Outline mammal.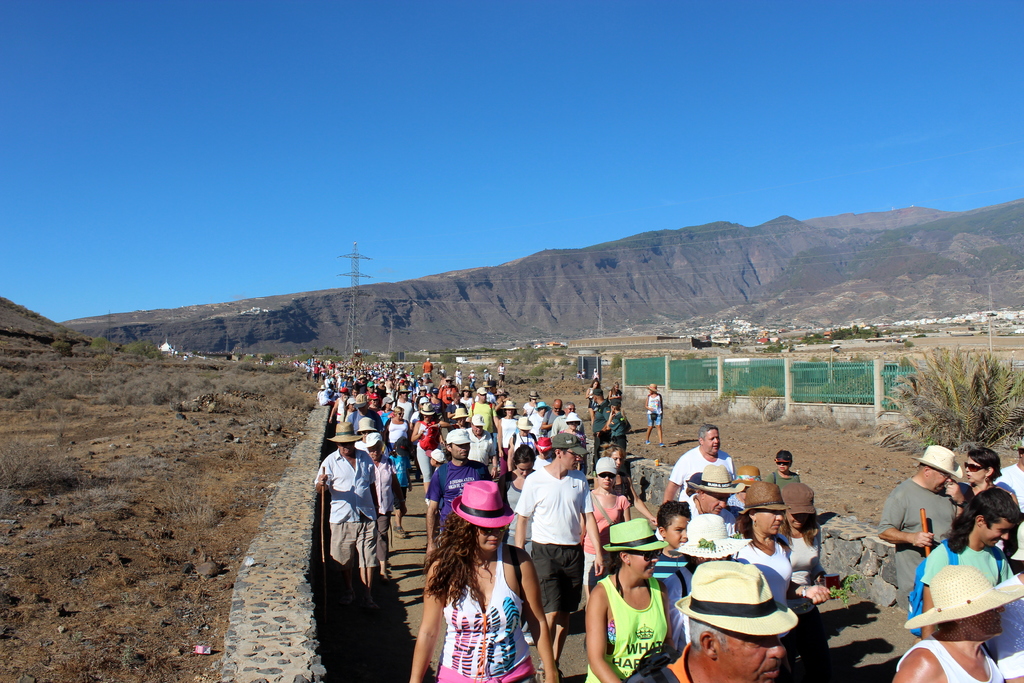
Outline: (x1=530, y1=429, x2=594, y2=670).
